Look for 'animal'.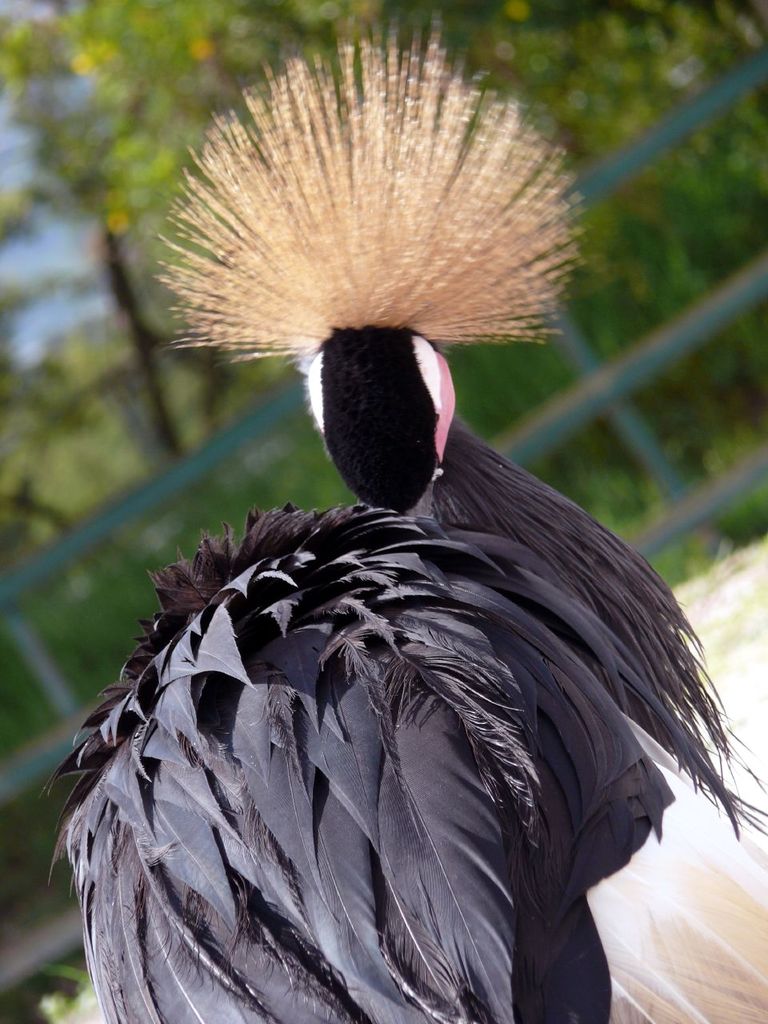
Found: [590, 539, 767, 1023].
